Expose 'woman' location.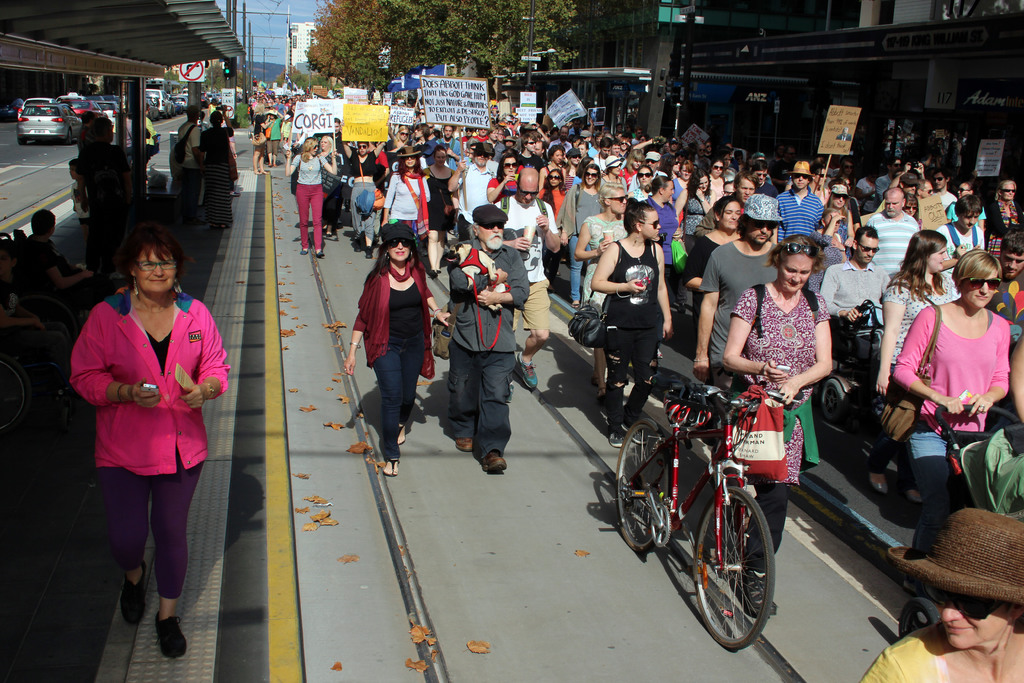
Exposed at 386, 124, 412, 147.
